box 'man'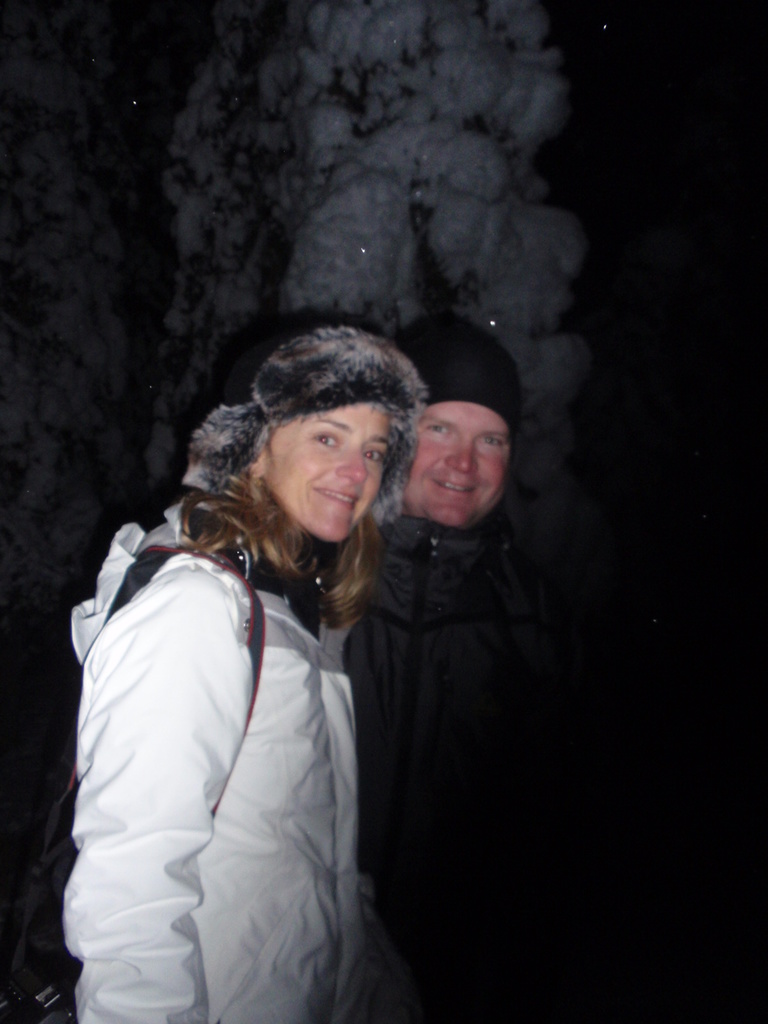
363 318 532 1020
